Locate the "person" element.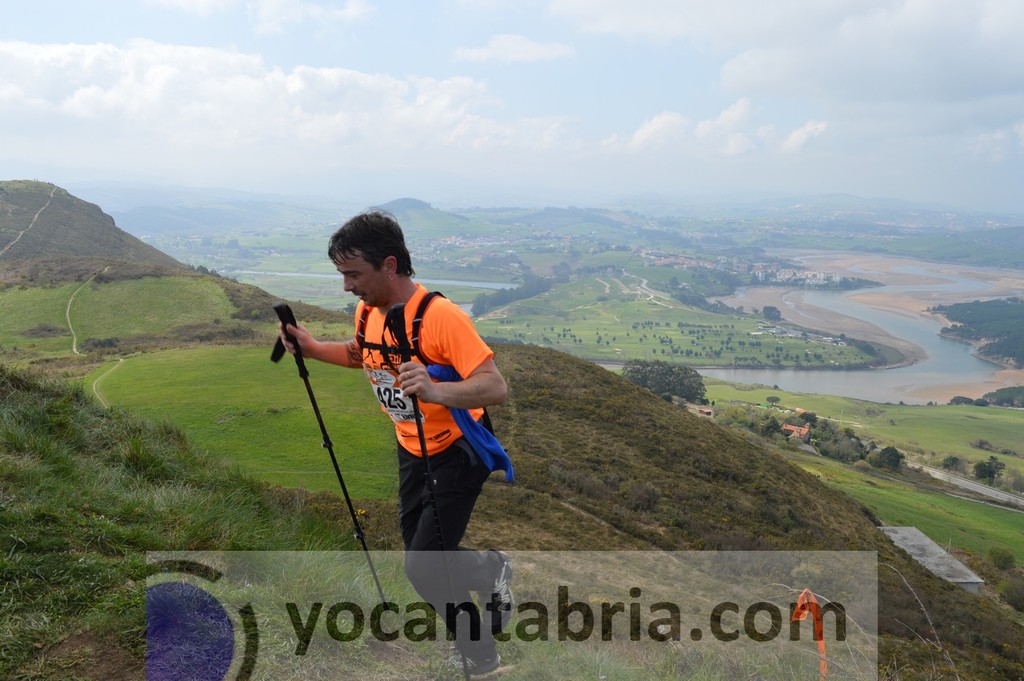
Element bbox: pyautogui.locateOnScreen(272, 210, 512, 677).
